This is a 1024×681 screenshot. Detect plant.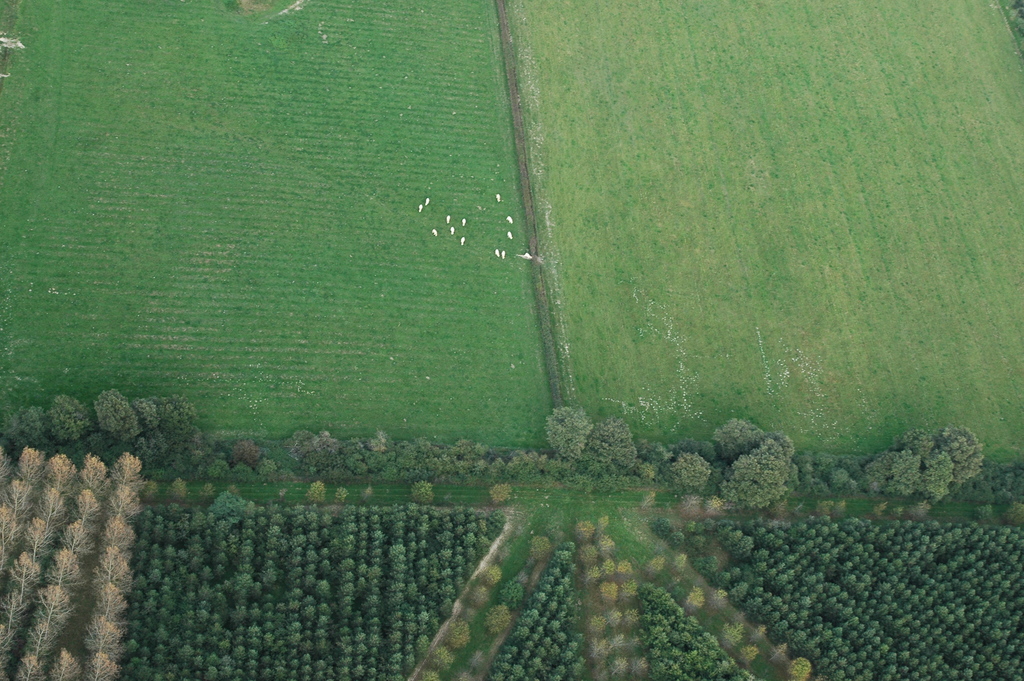
pyautogui.locateOnScreen(85, 584, 138, 620).
